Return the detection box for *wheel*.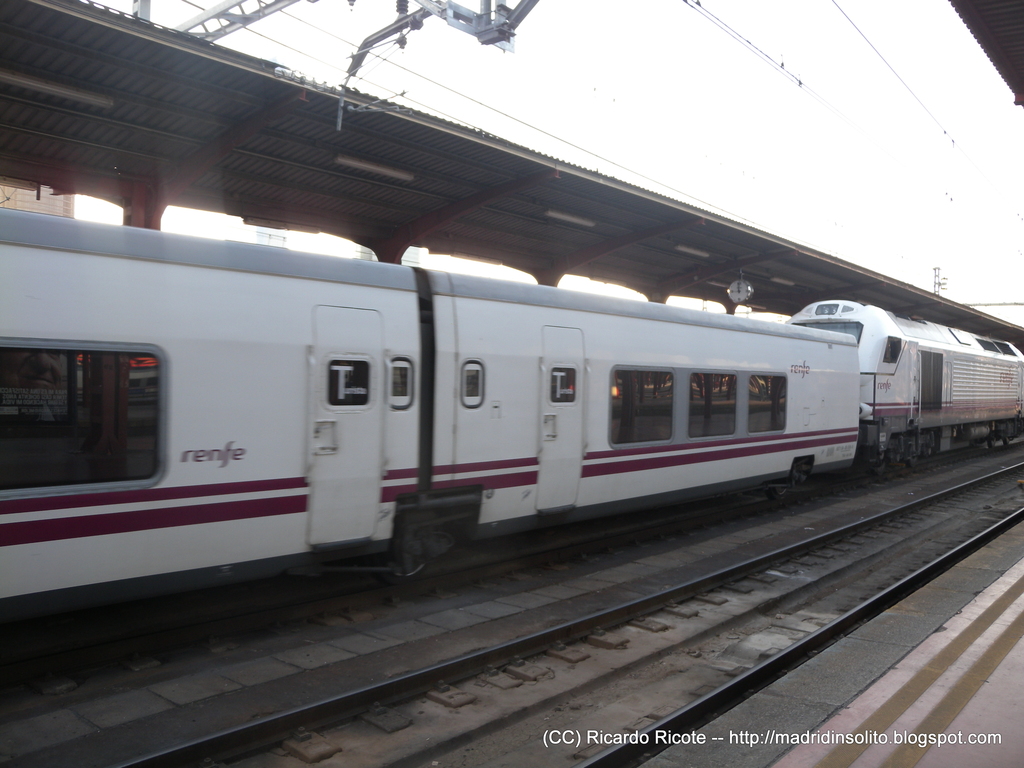
box(872, 464, 885, 473).
